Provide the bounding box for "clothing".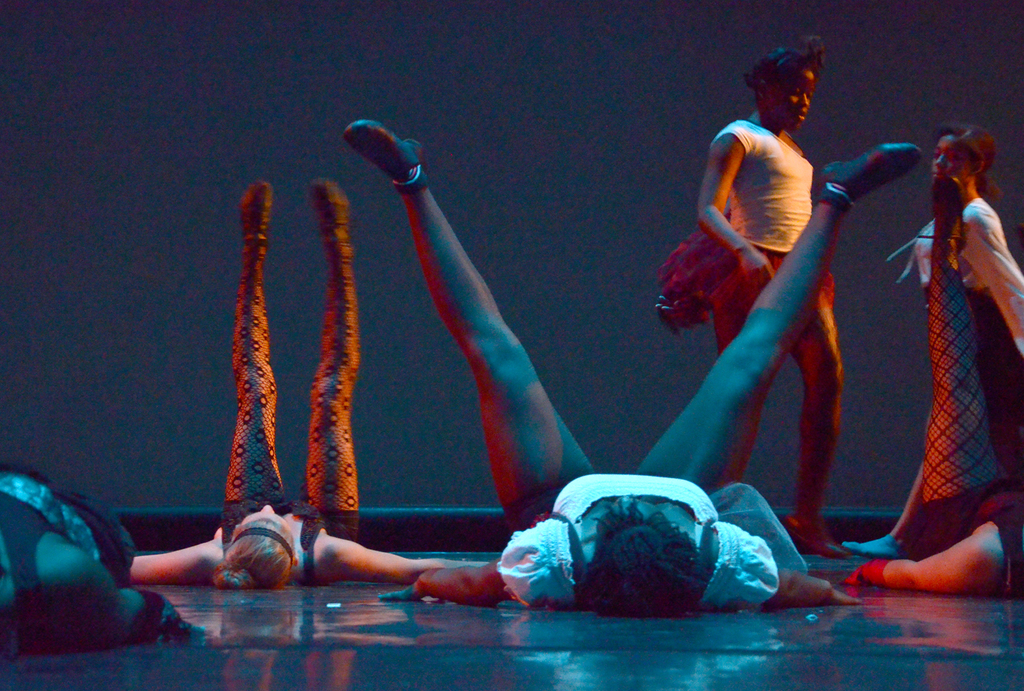
select_region(714, 111, 831, 360).
